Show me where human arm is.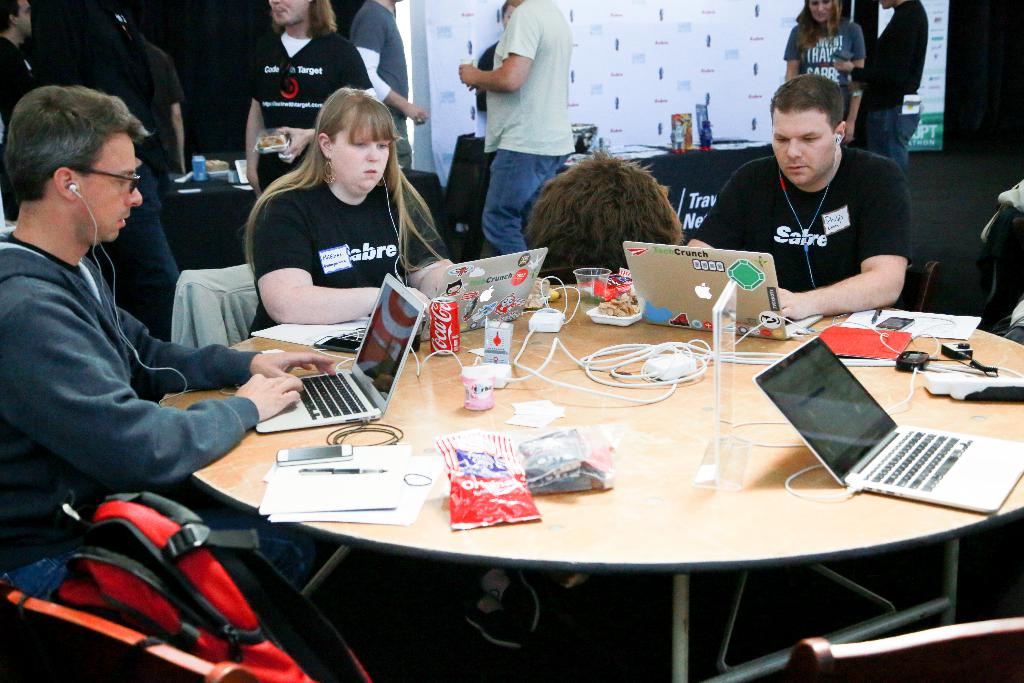
human arm is at [252,194,436,324].
